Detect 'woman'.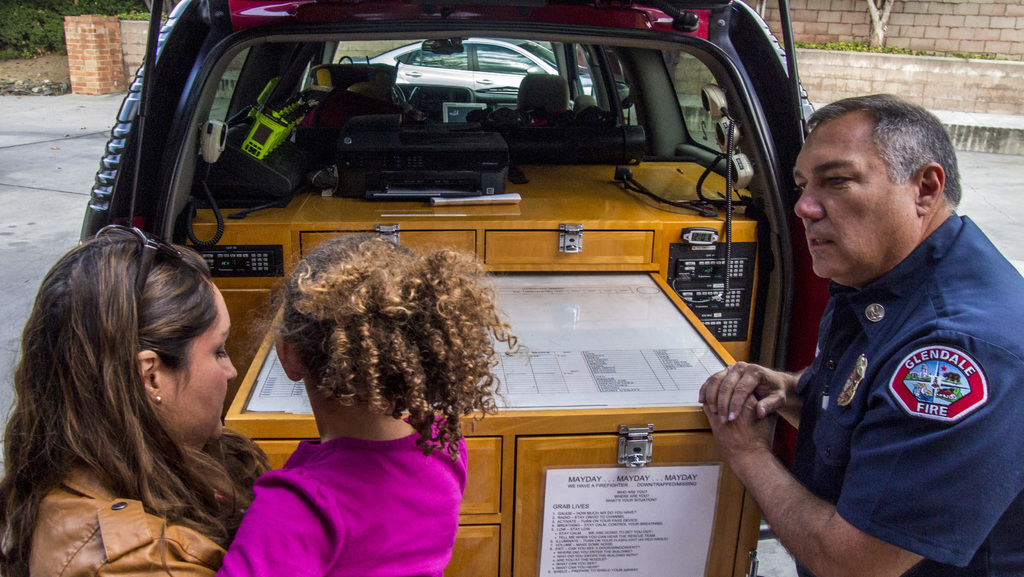
Detected at (3,218,284,564).
